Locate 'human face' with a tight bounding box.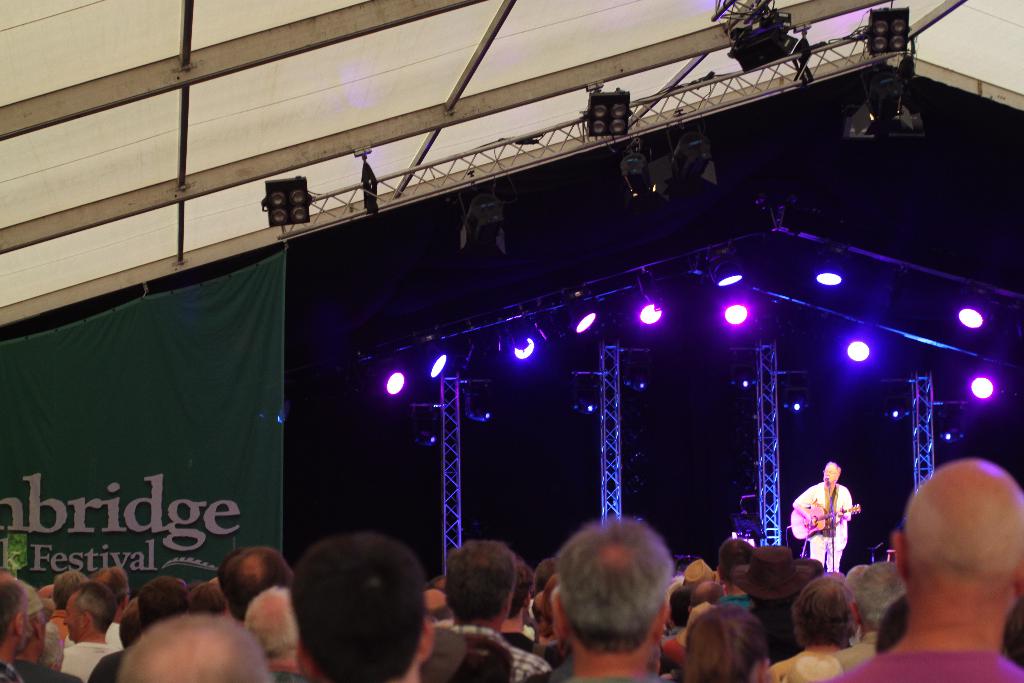
bbox(62, 593, 83, 645).
